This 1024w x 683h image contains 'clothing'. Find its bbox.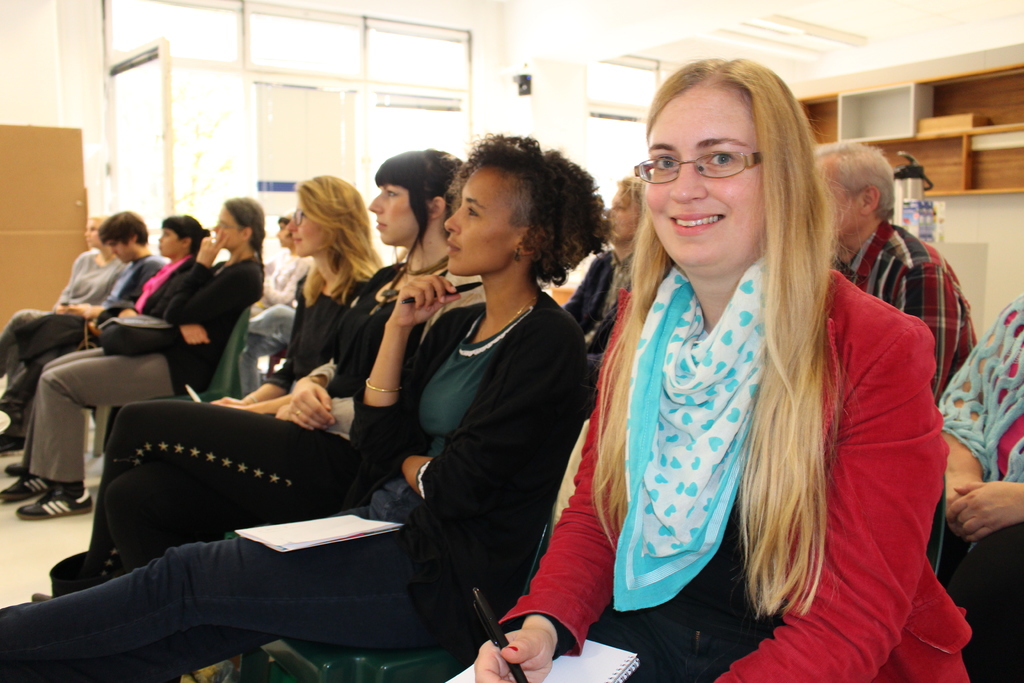
50 267 475 595.
